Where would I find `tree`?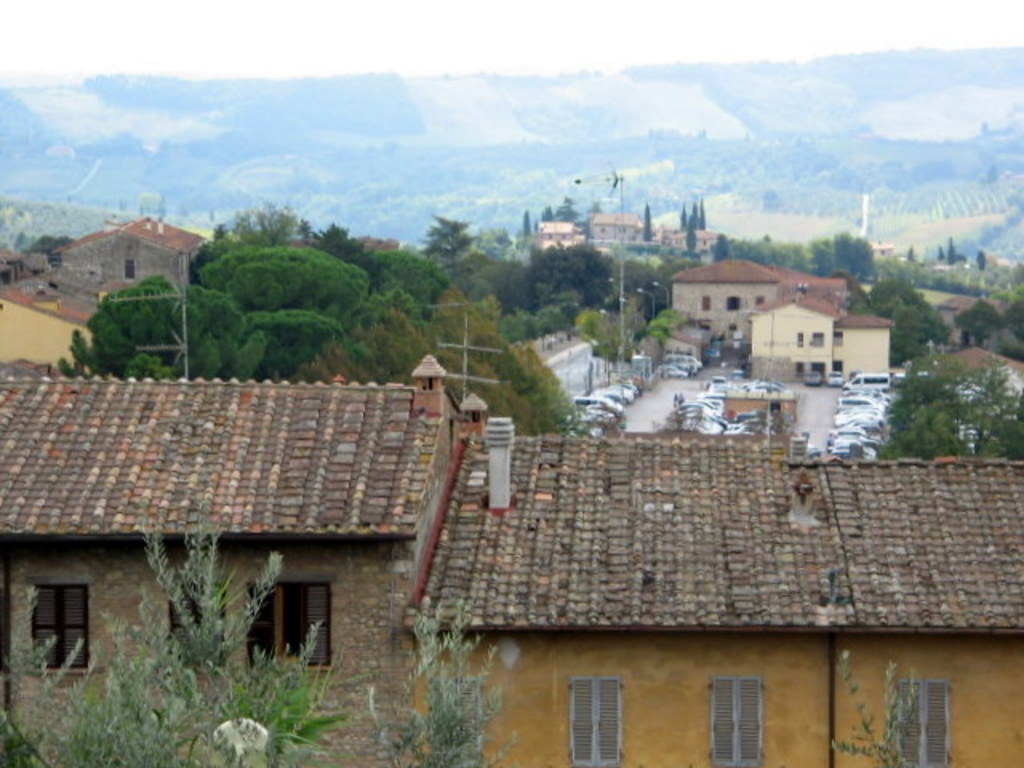
At [205, 198, 304, 248].
